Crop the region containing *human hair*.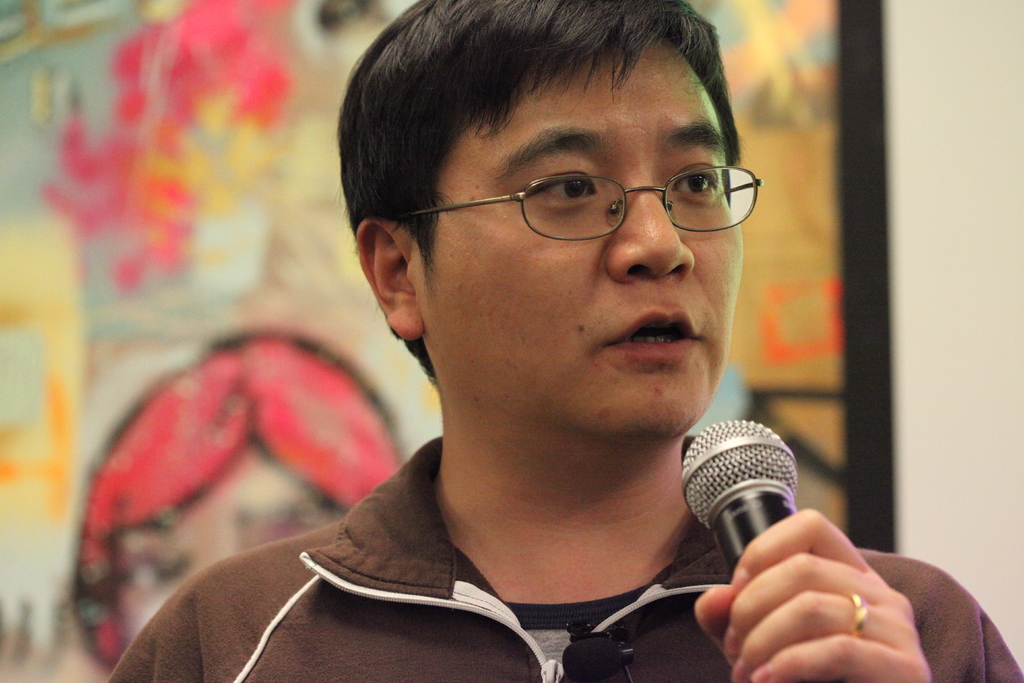
Crop region: [left=349, top=16, right=774, bottom=264].
